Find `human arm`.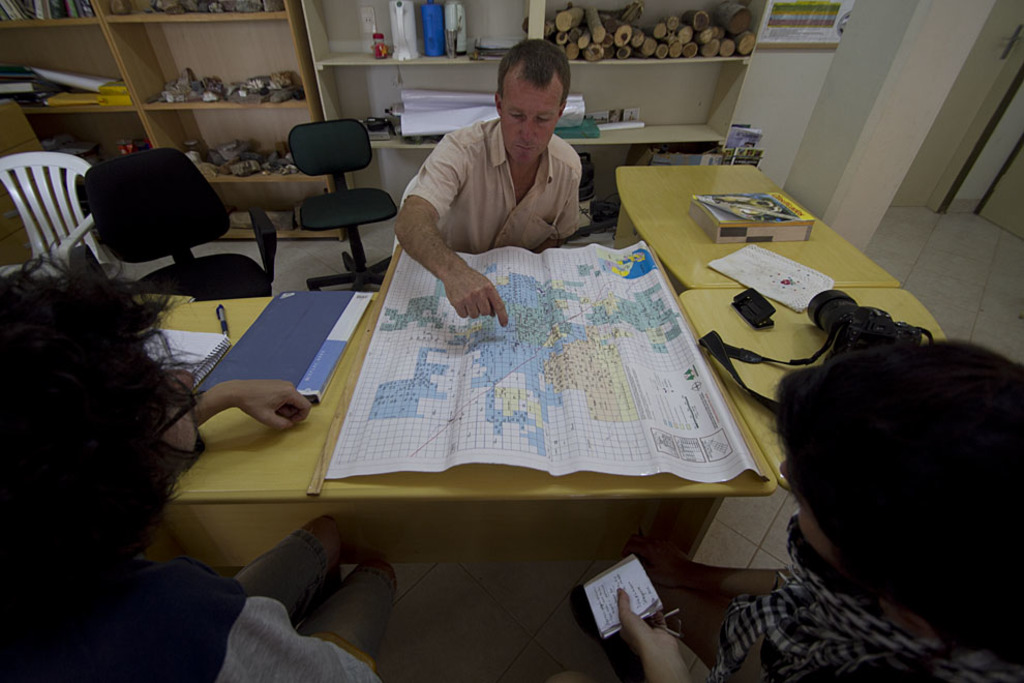
bbox(188, 365, 308, 456).
